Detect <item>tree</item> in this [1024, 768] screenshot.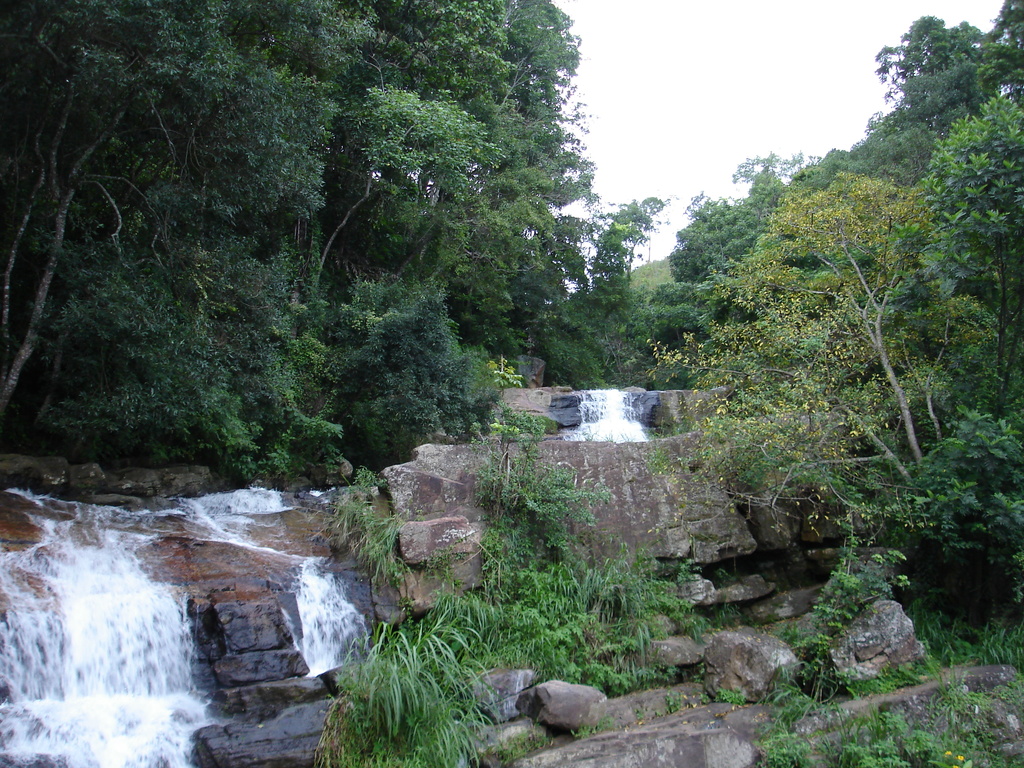
Detection: region(881, 124, 933, 177).
